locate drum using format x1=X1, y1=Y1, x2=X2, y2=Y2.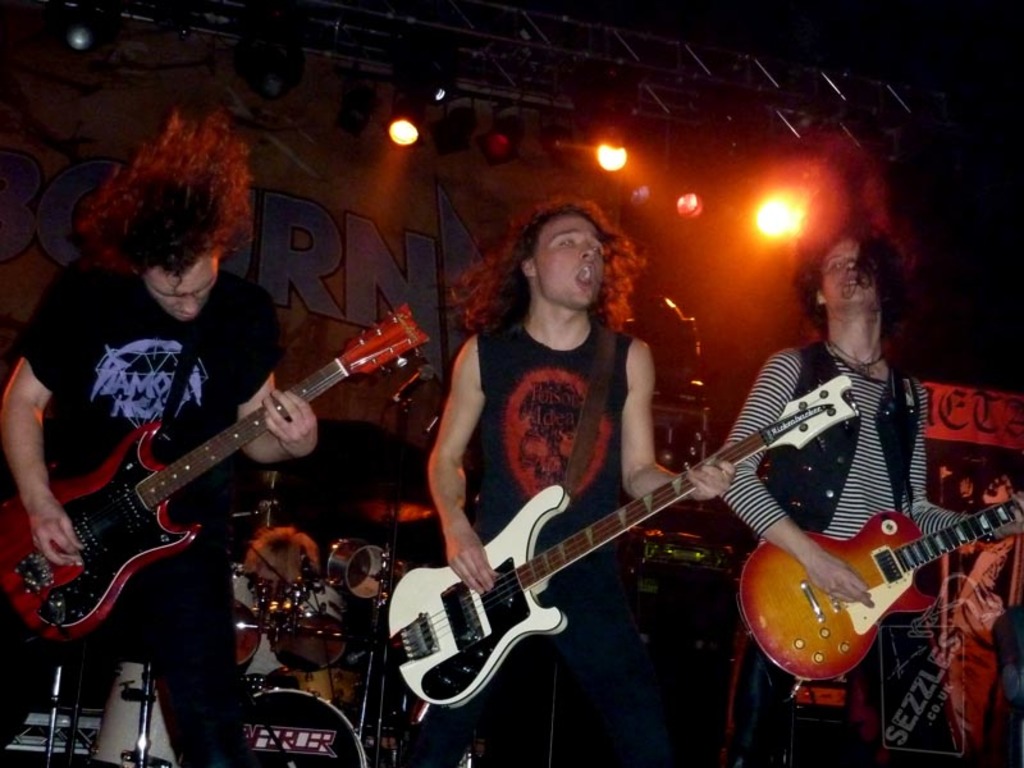
x1=92, y1=650, x2=178, y2=767.
